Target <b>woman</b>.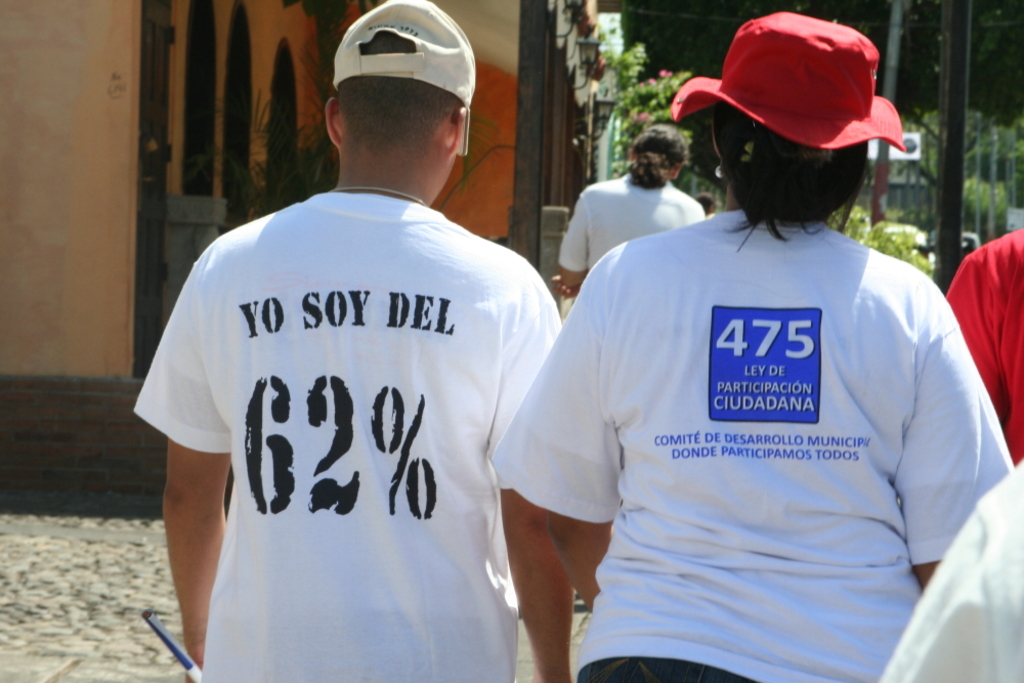
Target region: (left=545, top=126, right=705, bottom=307).
